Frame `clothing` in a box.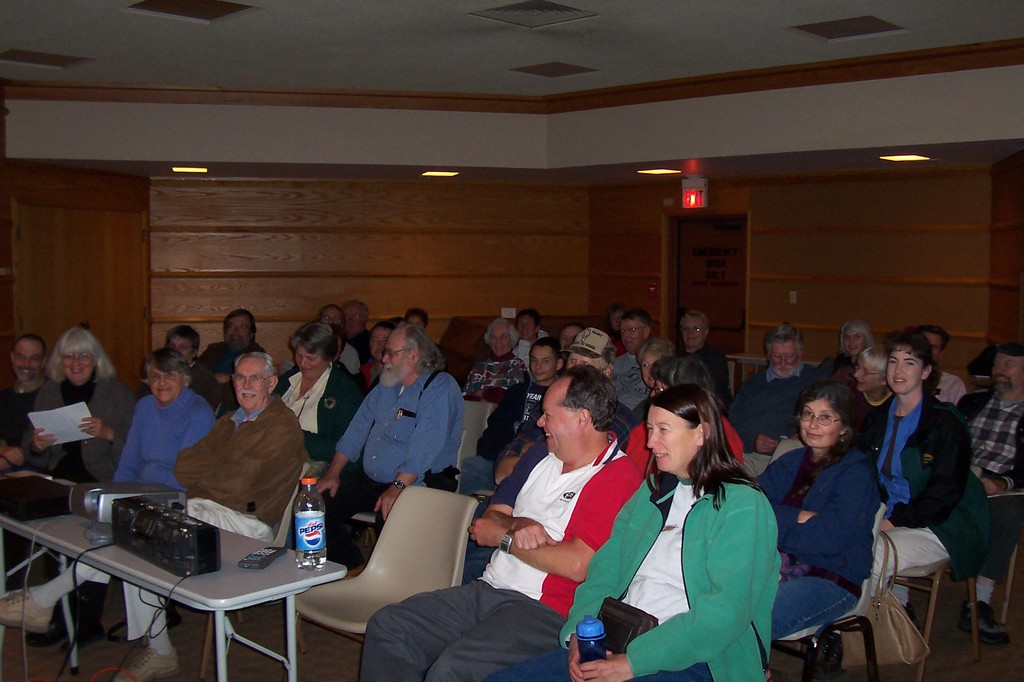
[left=276, top=354, right=366, bottom=468].
